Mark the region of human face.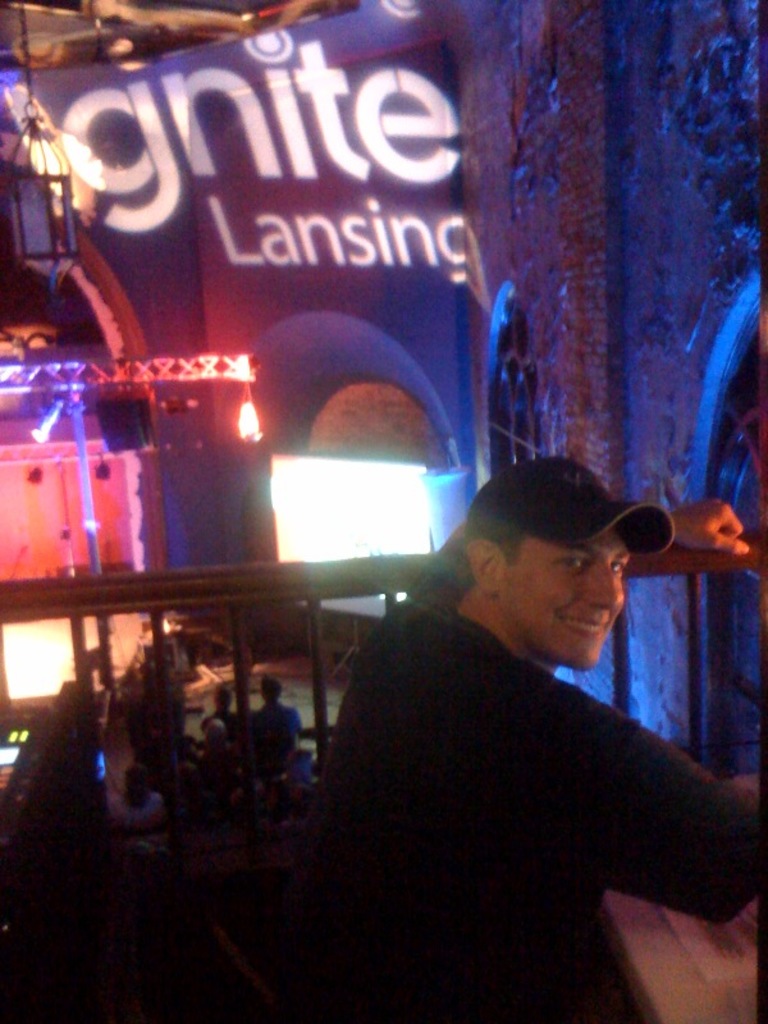
Region: crop(506, 531, 634, 669).
